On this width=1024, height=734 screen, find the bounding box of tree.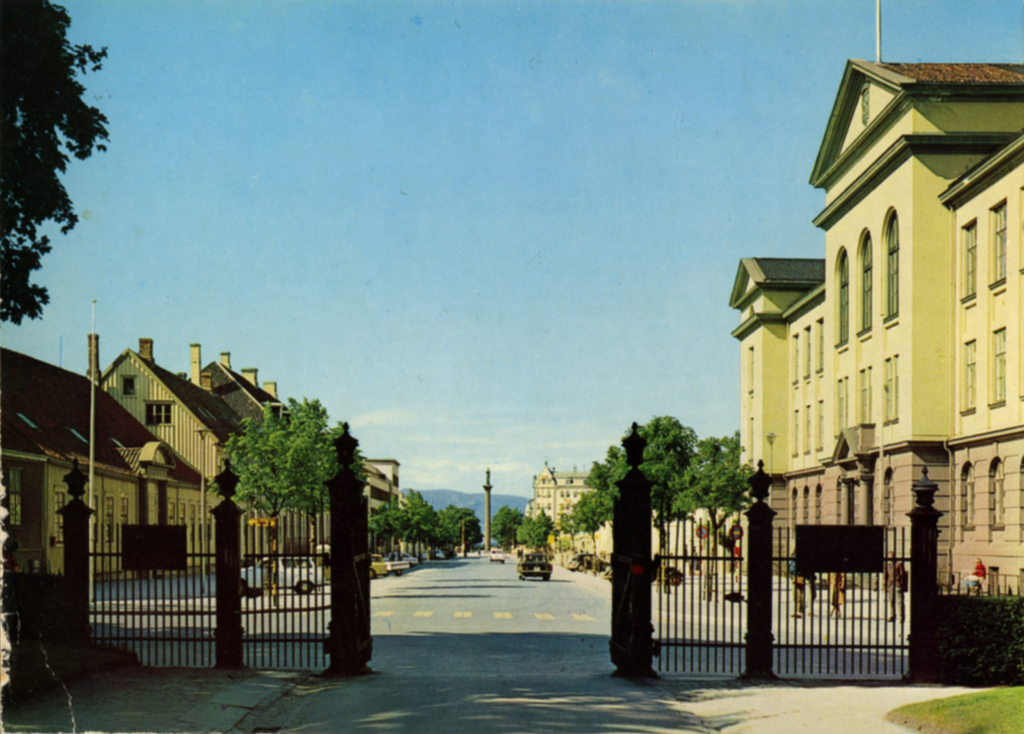
Bounding box: bbox=(557, 512, 582, 553).
